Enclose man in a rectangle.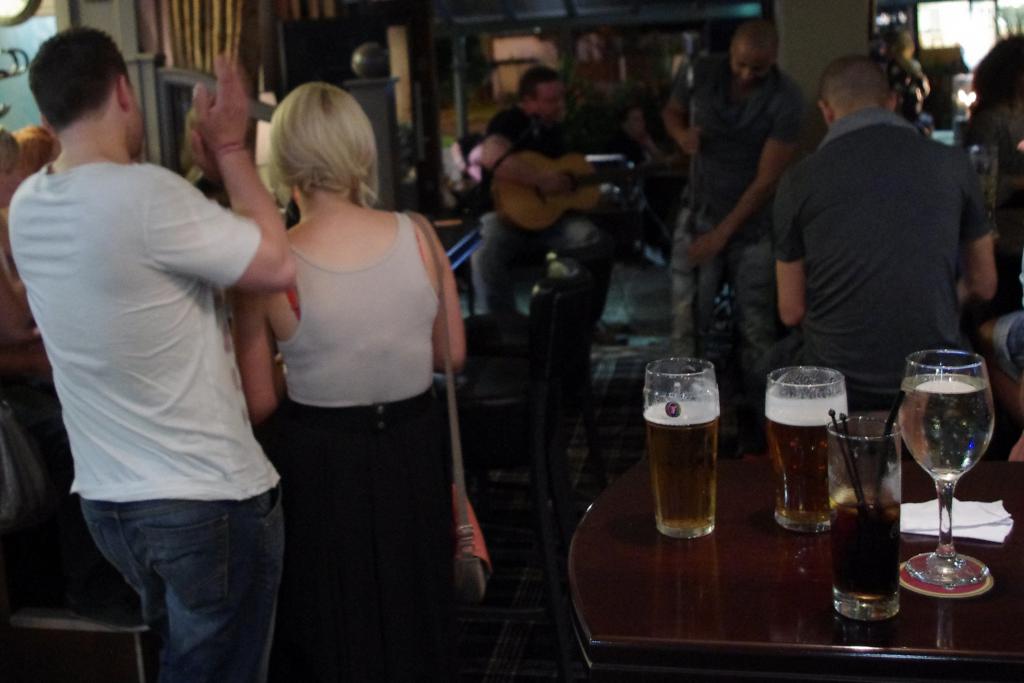
{"left": 6, "top": 21, "right": 297, "bottom": 682}.
